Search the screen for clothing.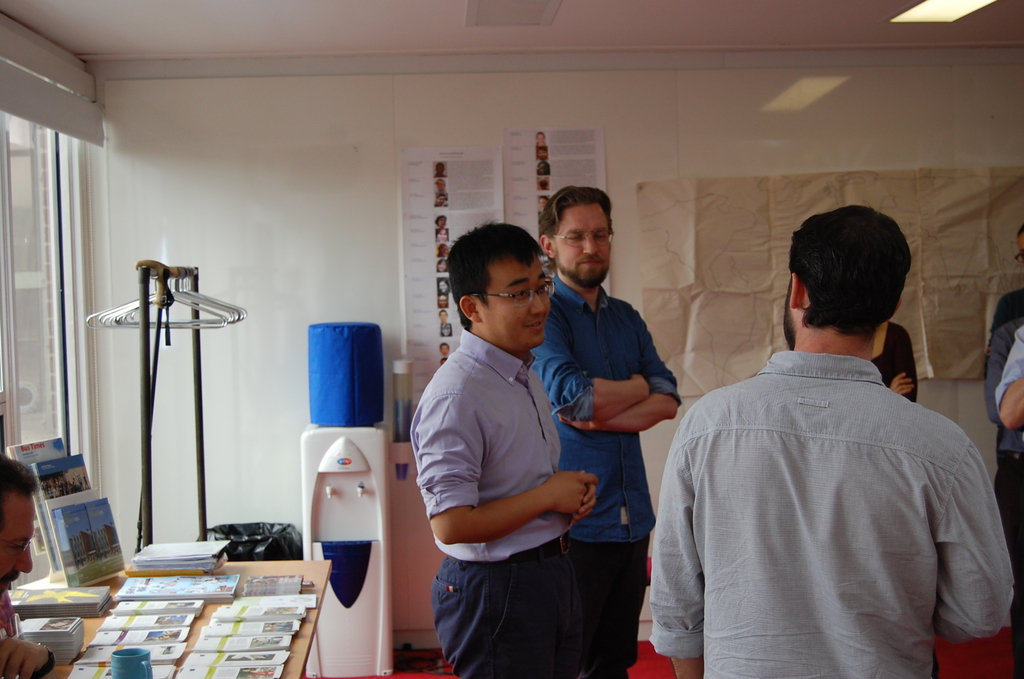
Found at box=[869, 323, 924, 404].
